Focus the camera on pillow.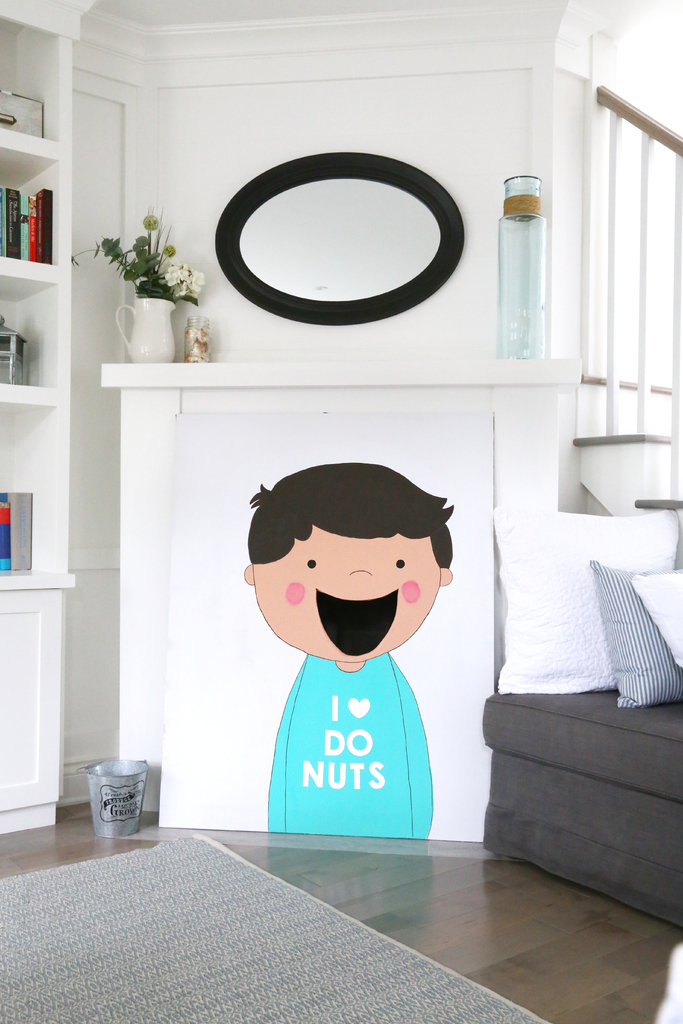
Focus region: locate(604, 563, 670, 708).
